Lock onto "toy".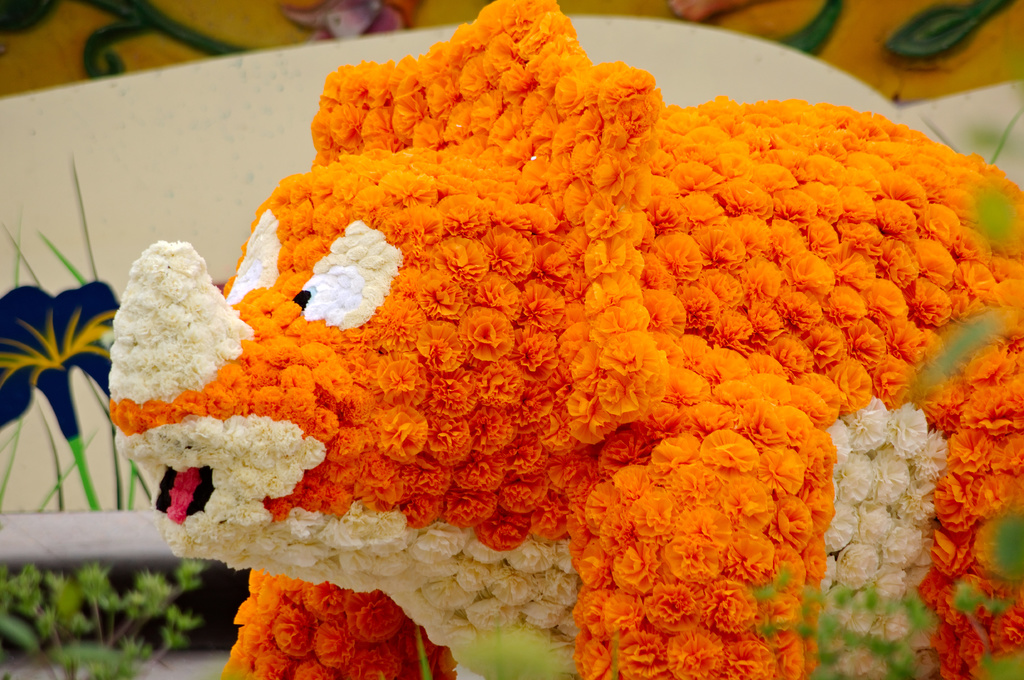
Locked: <bbox>102, 0, 1023, 679</bbox>.
